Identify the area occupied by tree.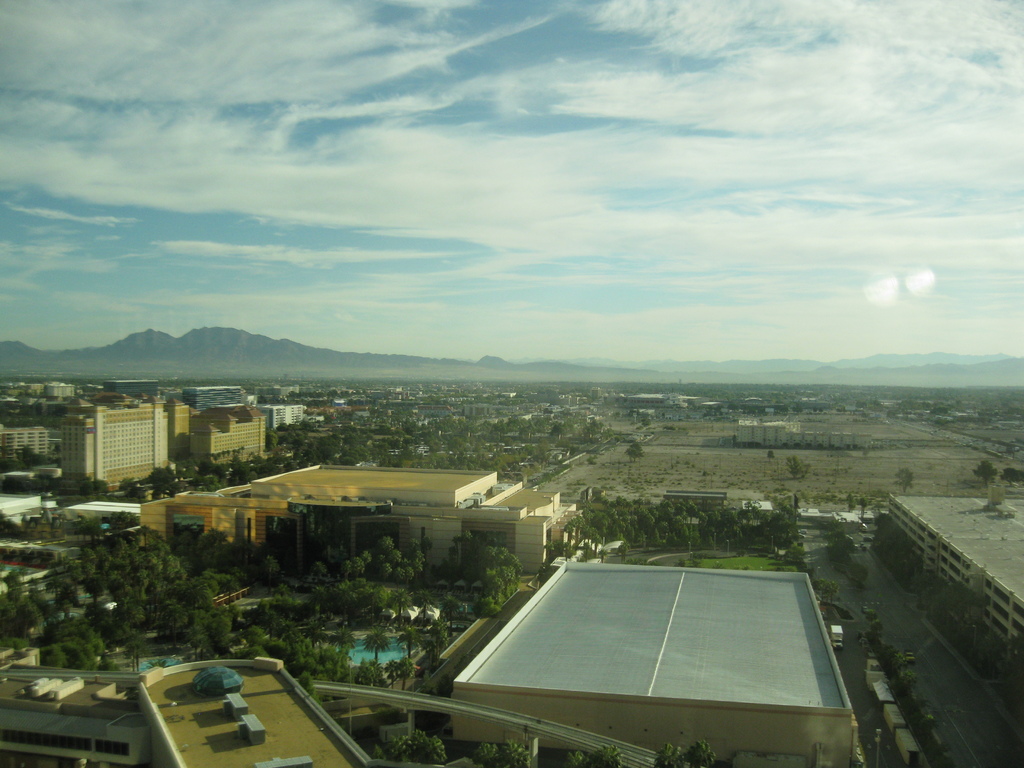
Area: 893, 468, 912, 496.
